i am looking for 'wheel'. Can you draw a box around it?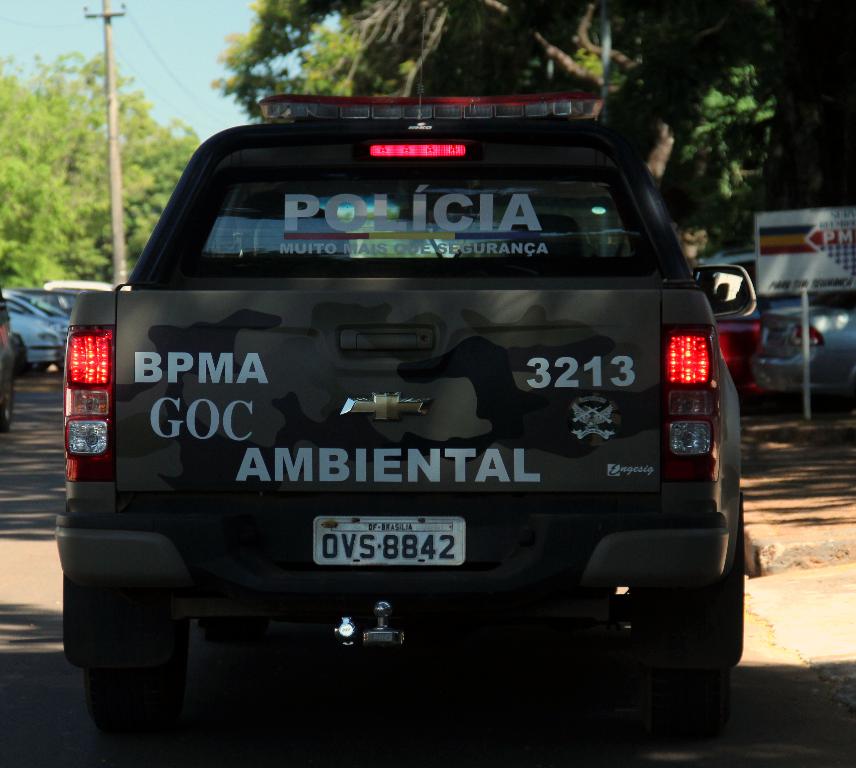
Sure, the bounding box is l=75, t=568, r=158, b=721.
